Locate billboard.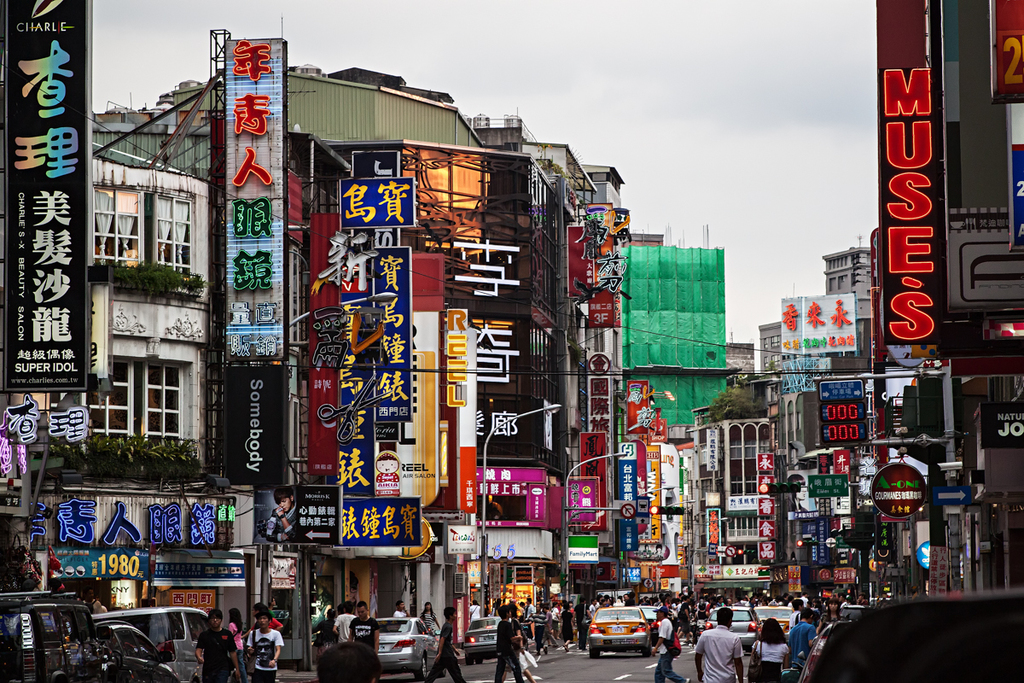
Bounding box: 151:557:248:580.
